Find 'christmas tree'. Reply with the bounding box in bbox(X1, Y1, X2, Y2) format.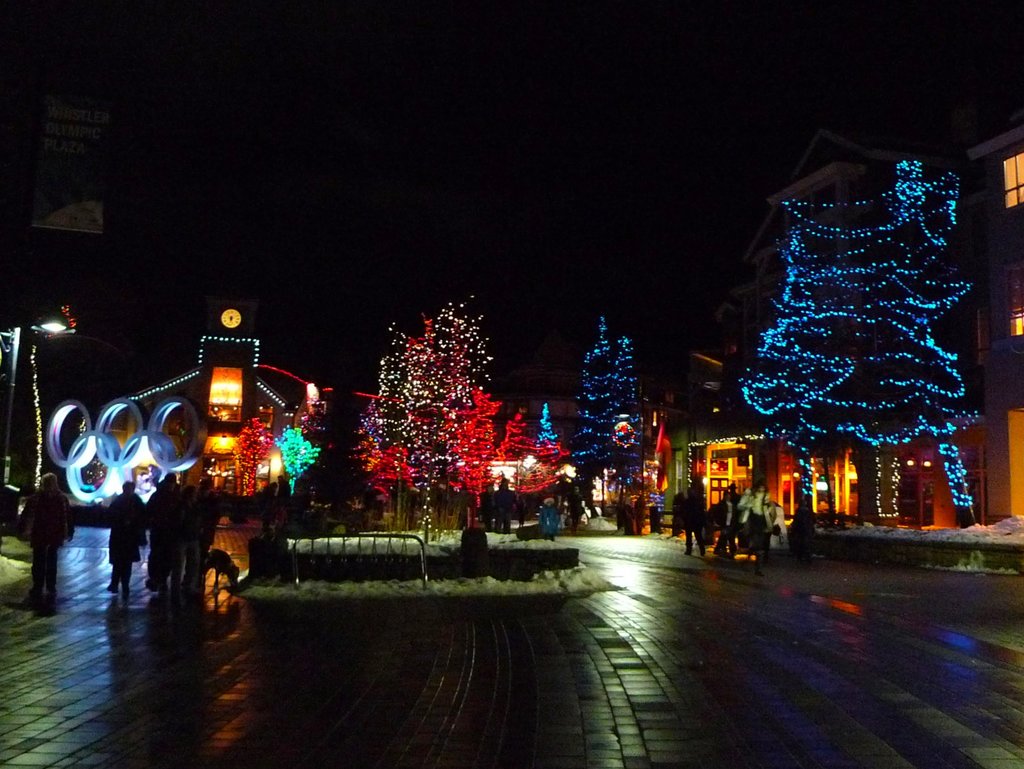
bbox(569, 311, 627, 490).
